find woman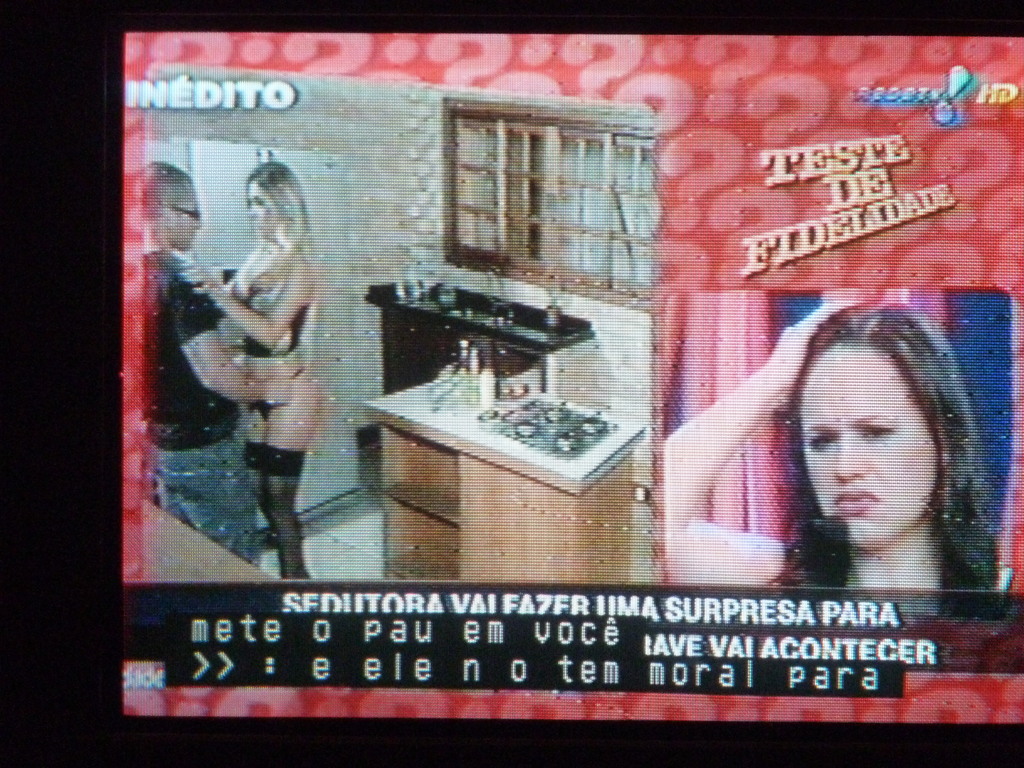
664,287,1021,595
